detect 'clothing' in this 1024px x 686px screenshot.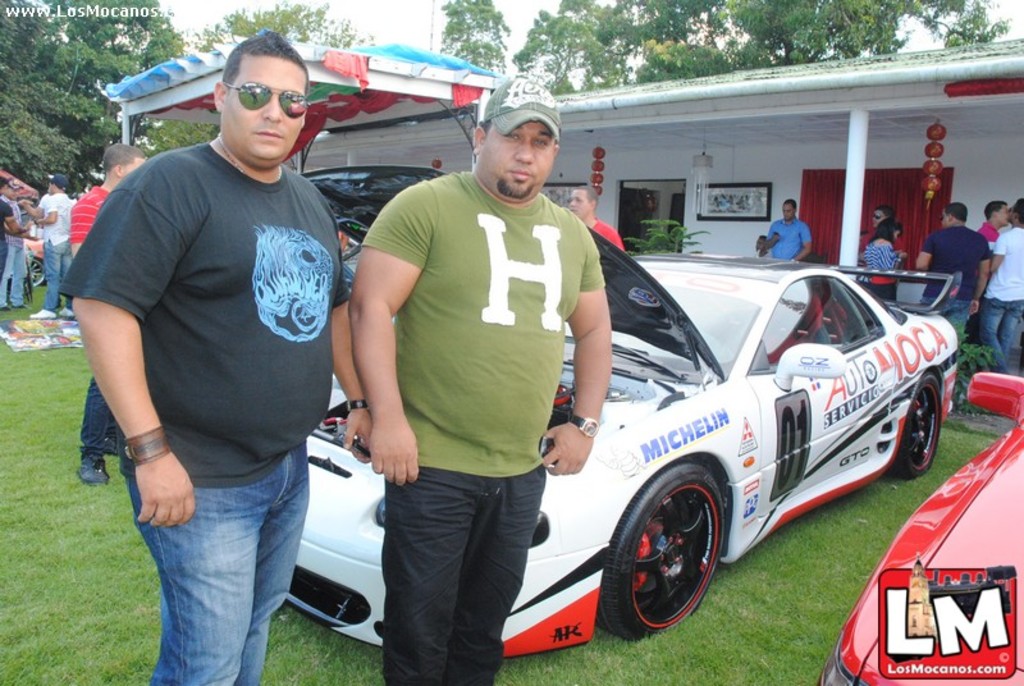
Detection: [left=915, top=224, right=988, bottom=337].
